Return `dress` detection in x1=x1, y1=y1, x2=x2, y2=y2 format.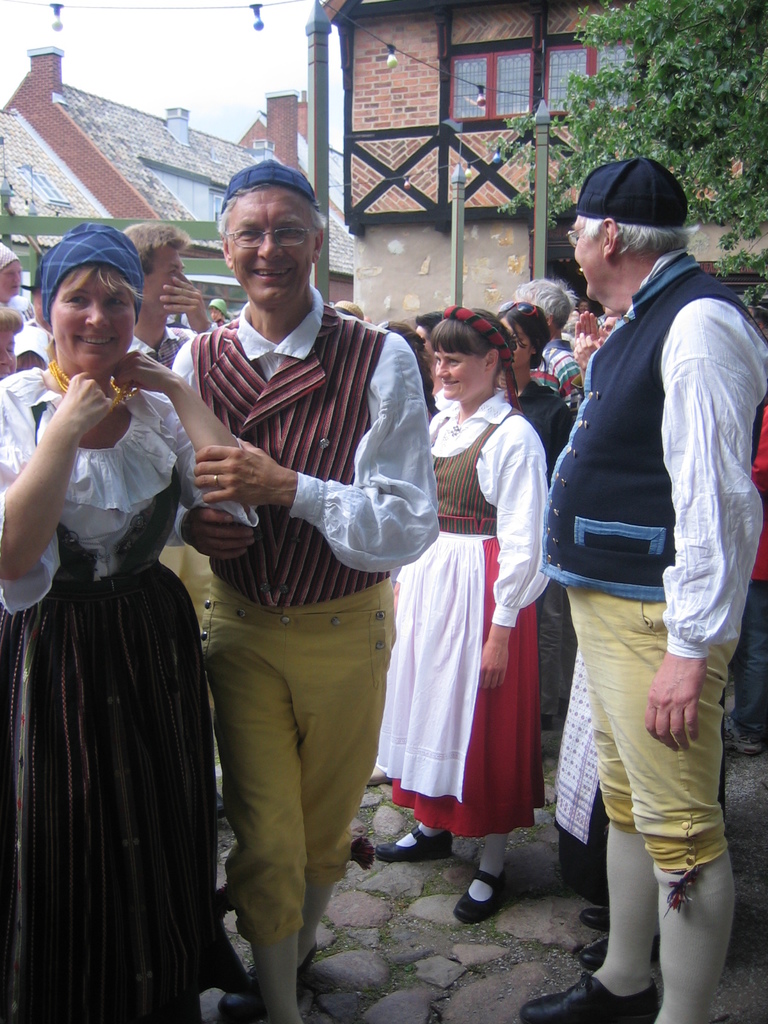
x1=392, y1=388, x2=549, y2=837.
